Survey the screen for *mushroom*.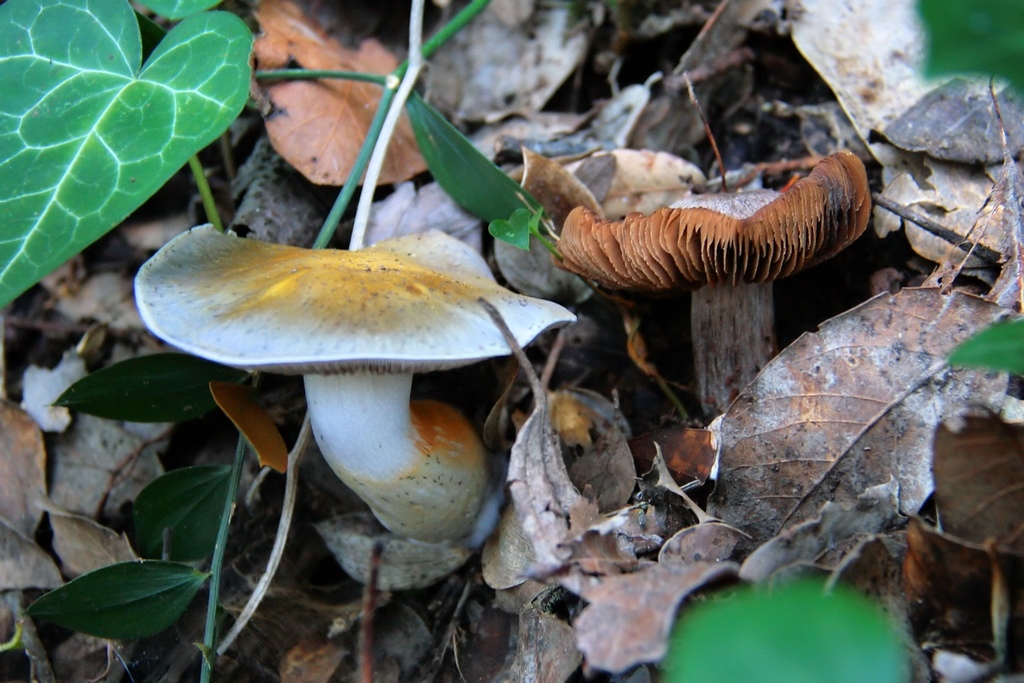
Survey found: left=550, top=149, right=871, bottom=415.
